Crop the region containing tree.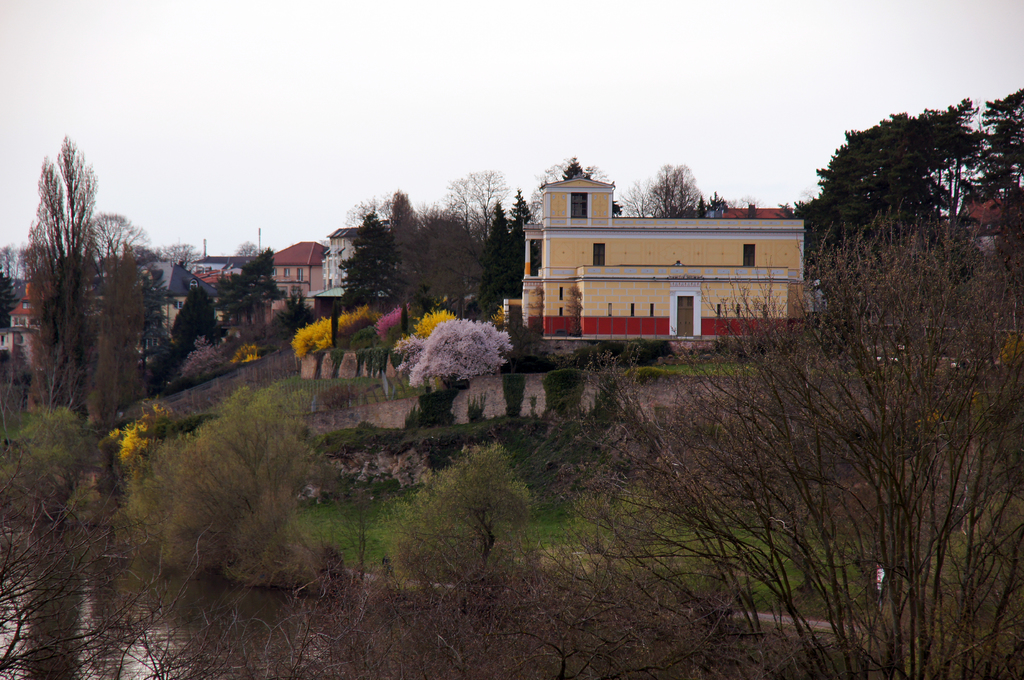
Crop region: 172/283/227/349.
